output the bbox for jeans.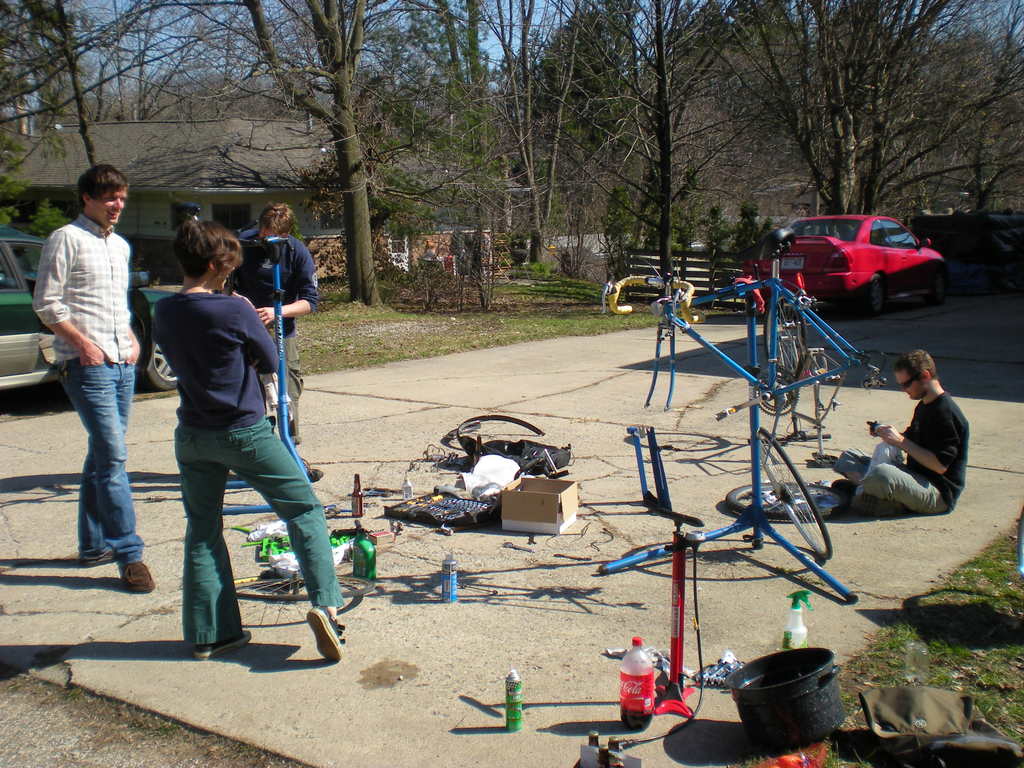
54 356 144 568.
